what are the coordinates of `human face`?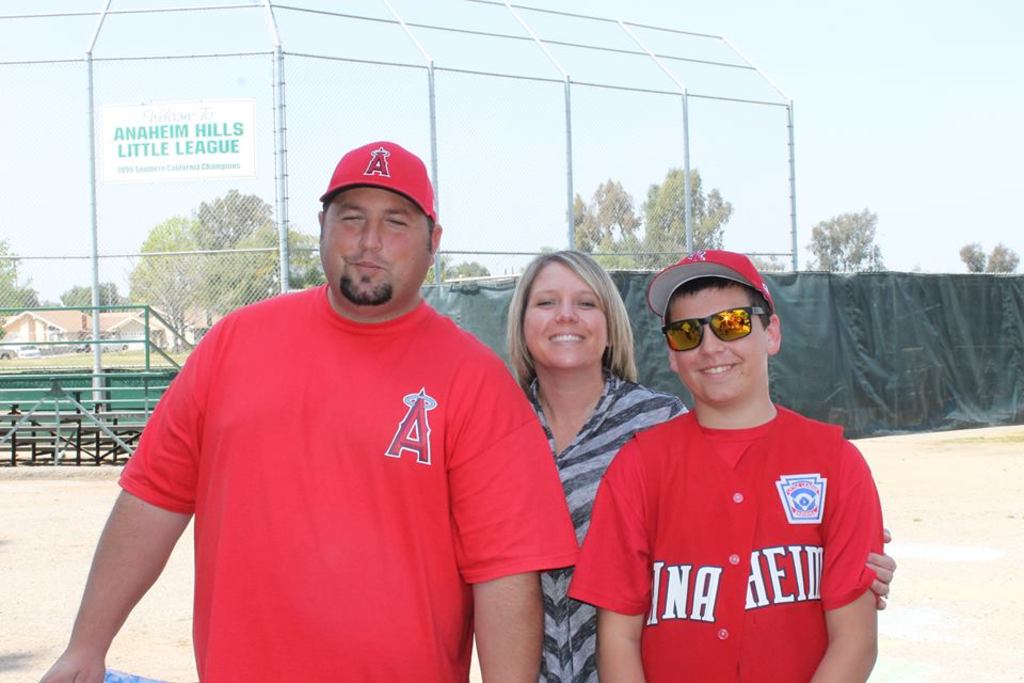
crop(518, 261, 615, 363).
